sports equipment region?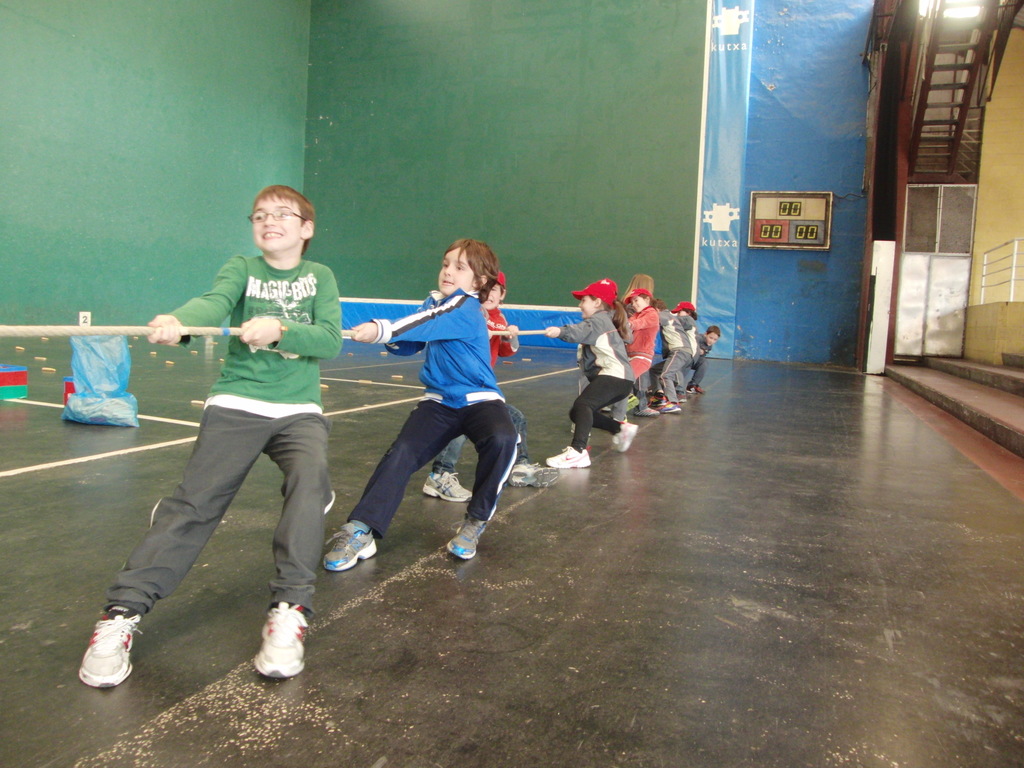
BBox(612, 419, 641, 454)
